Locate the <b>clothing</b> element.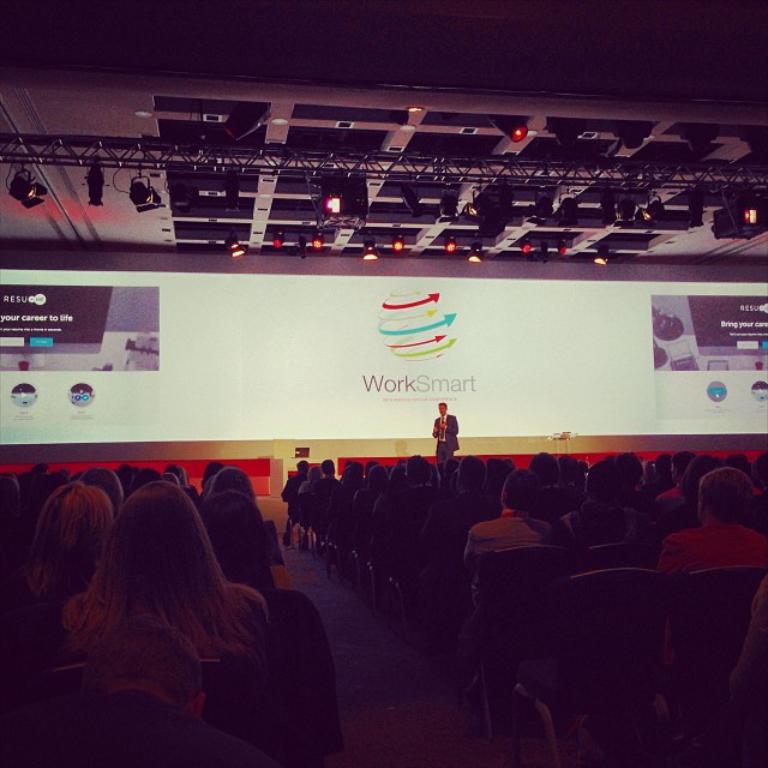
Element bbox: pyautogui.locateOnScreen(431, 412, 462, 458).
